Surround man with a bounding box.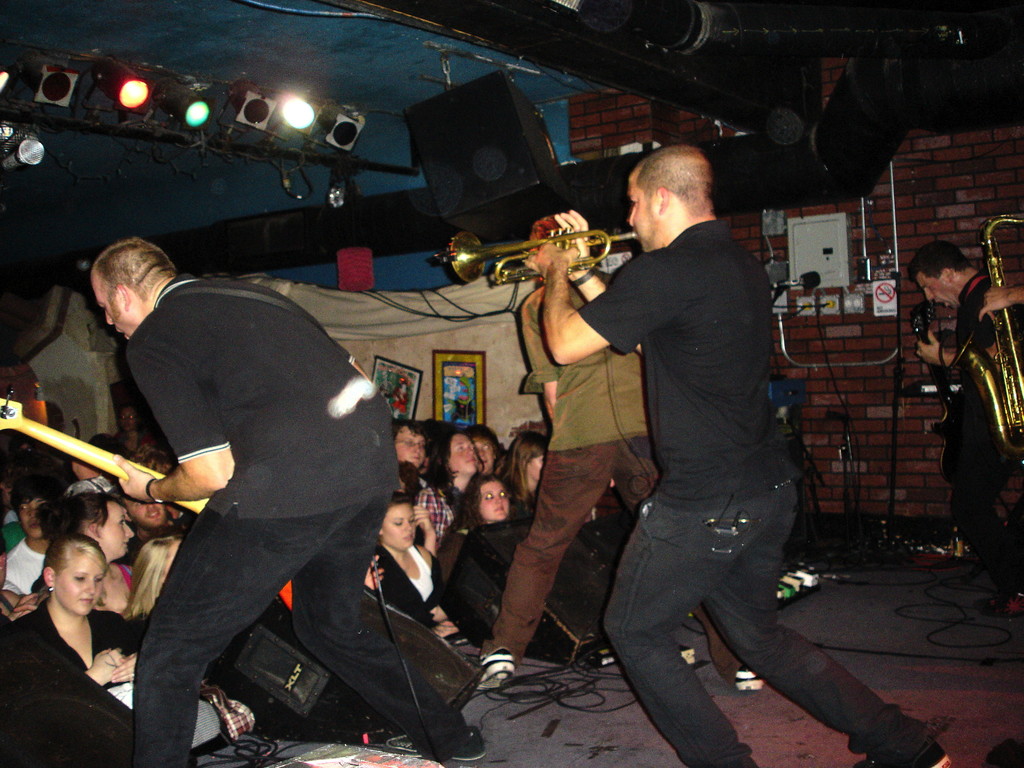
540/143/952/767.
